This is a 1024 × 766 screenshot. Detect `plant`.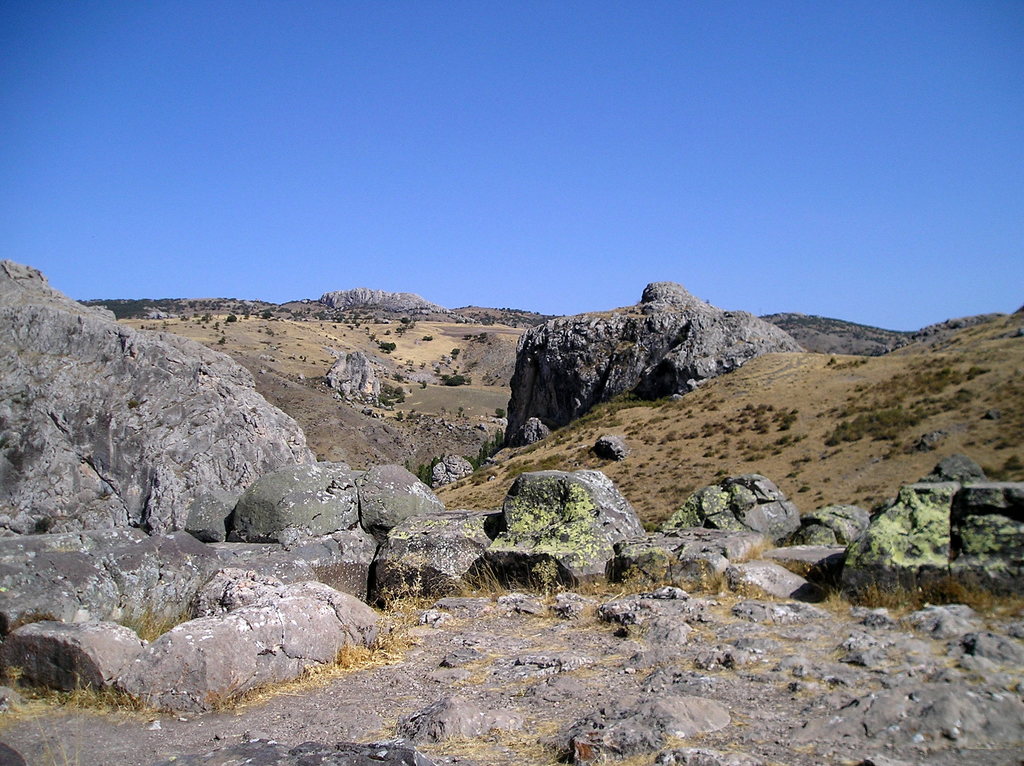
detection(749, 421, 765, 433).
